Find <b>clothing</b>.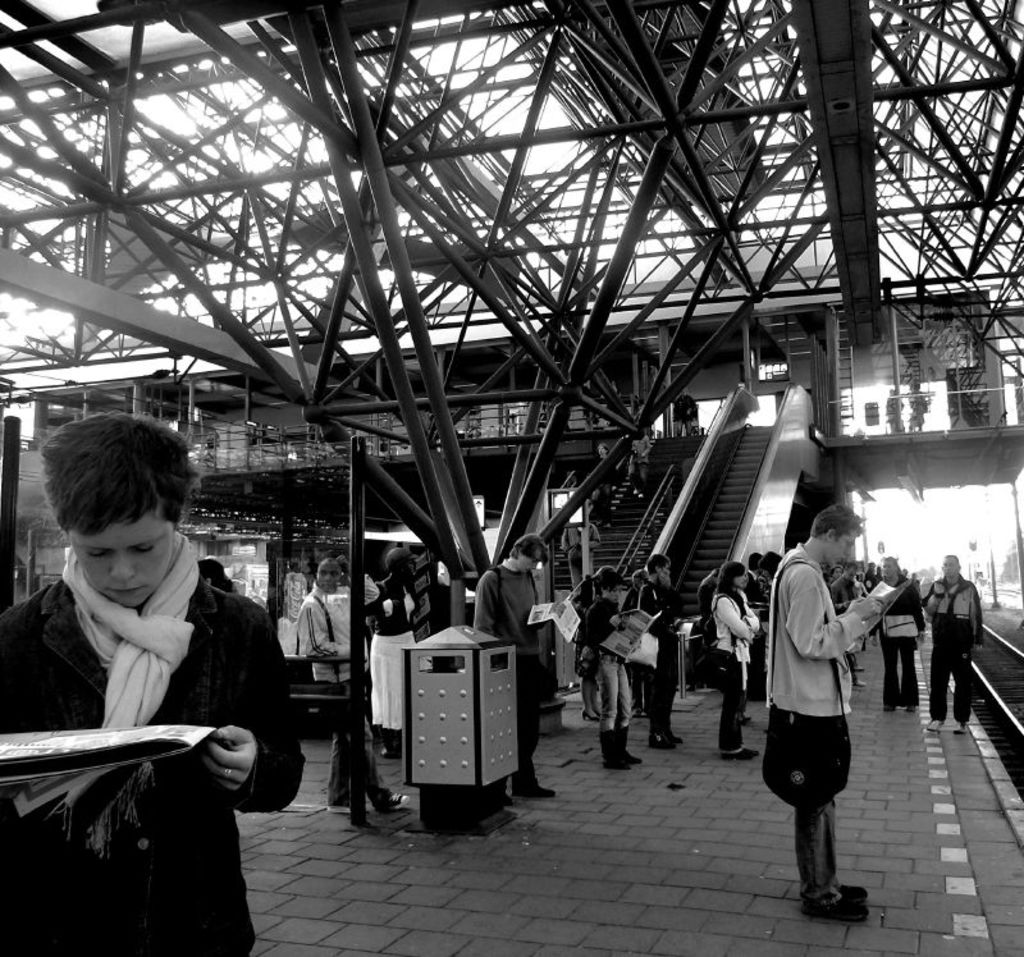
bbox=(14, 512, 287, 942).
